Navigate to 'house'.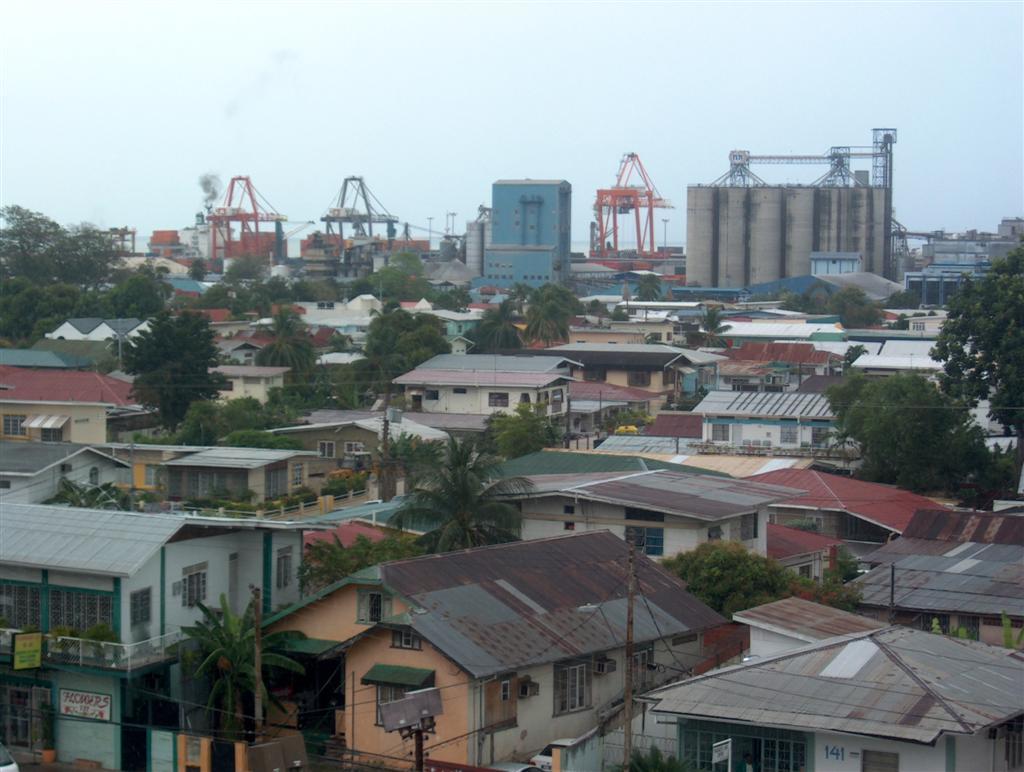
Navigation target: 217/523/738/759.
